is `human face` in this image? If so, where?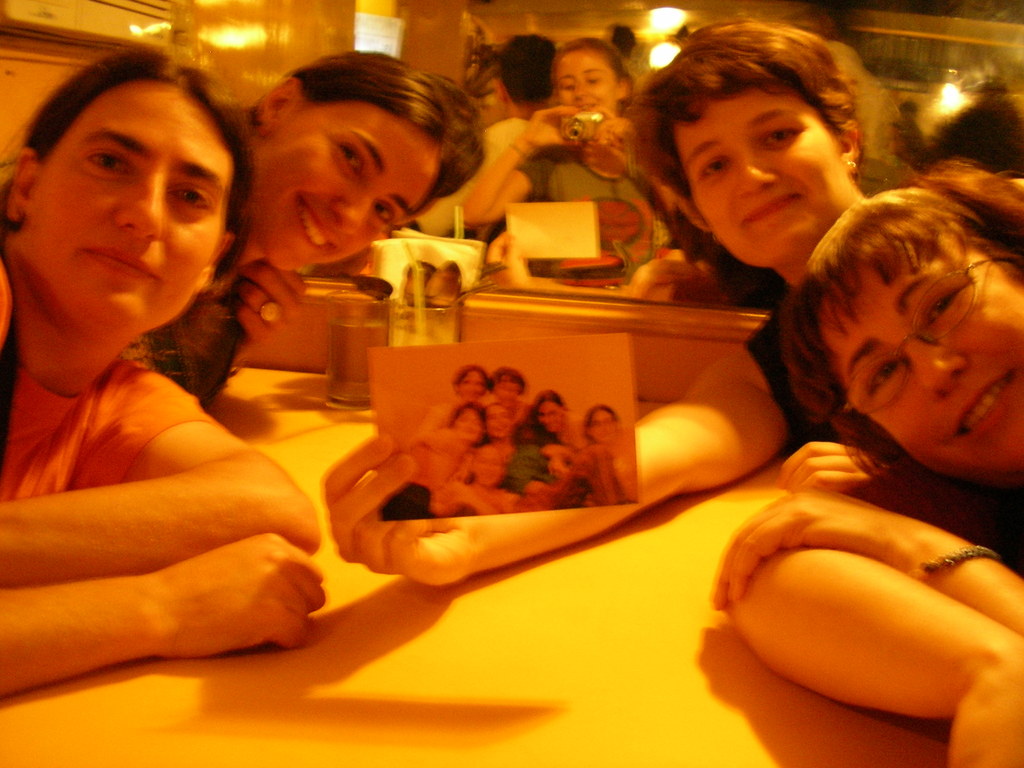
Yes, at l=484, t=403, r=516, b=442.
